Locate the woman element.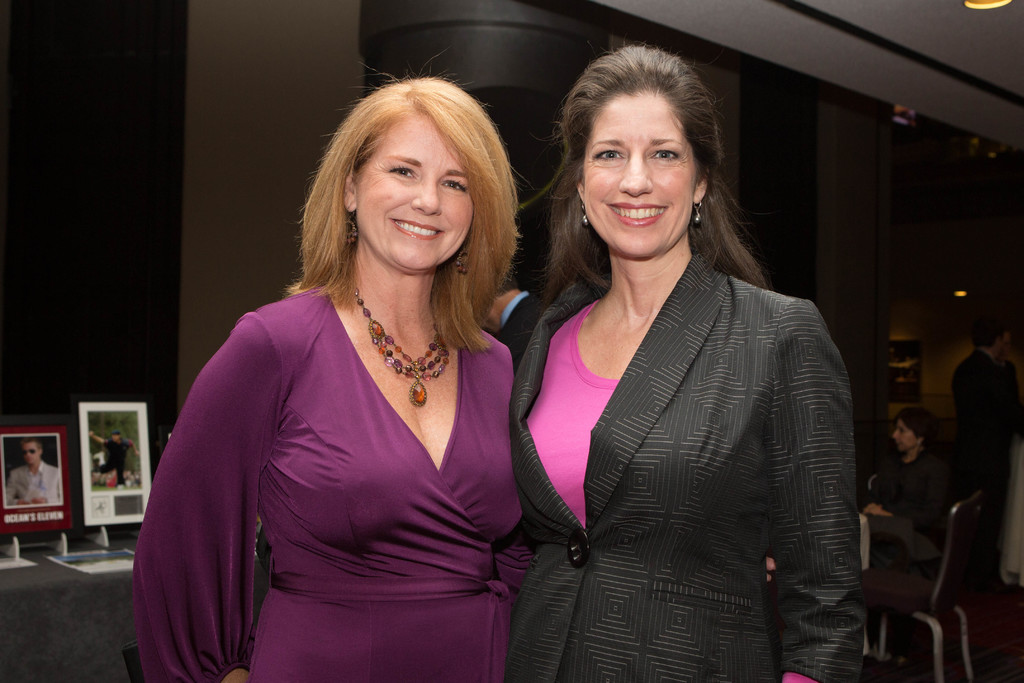
Element bbox: l=509, t=42, r=868, b=682.
